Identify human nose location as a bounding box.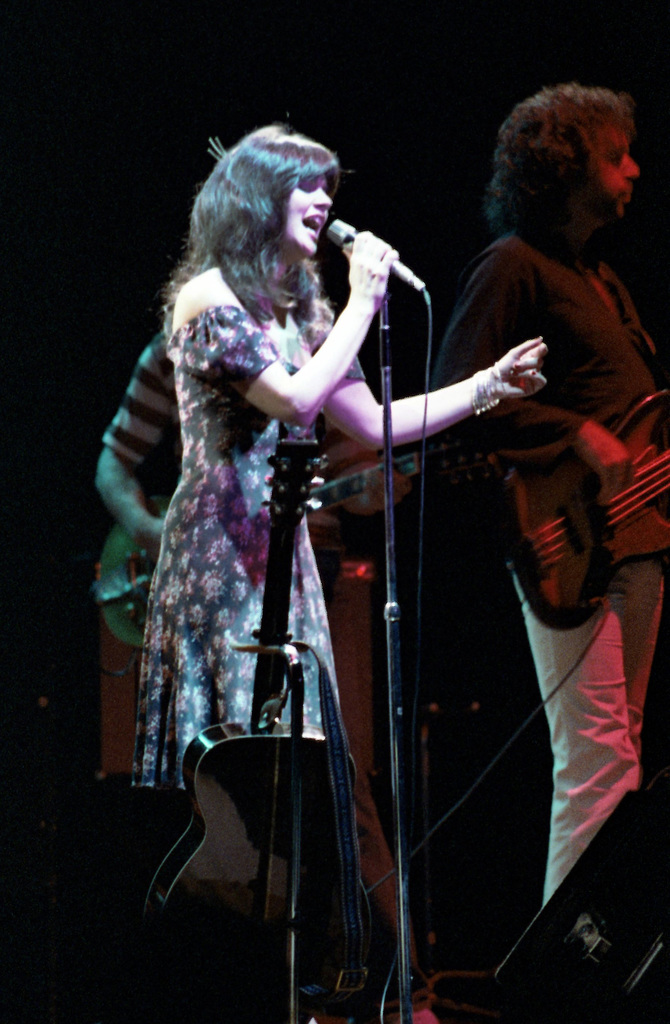
(left=310, top=188, right=335, bottom=209).
